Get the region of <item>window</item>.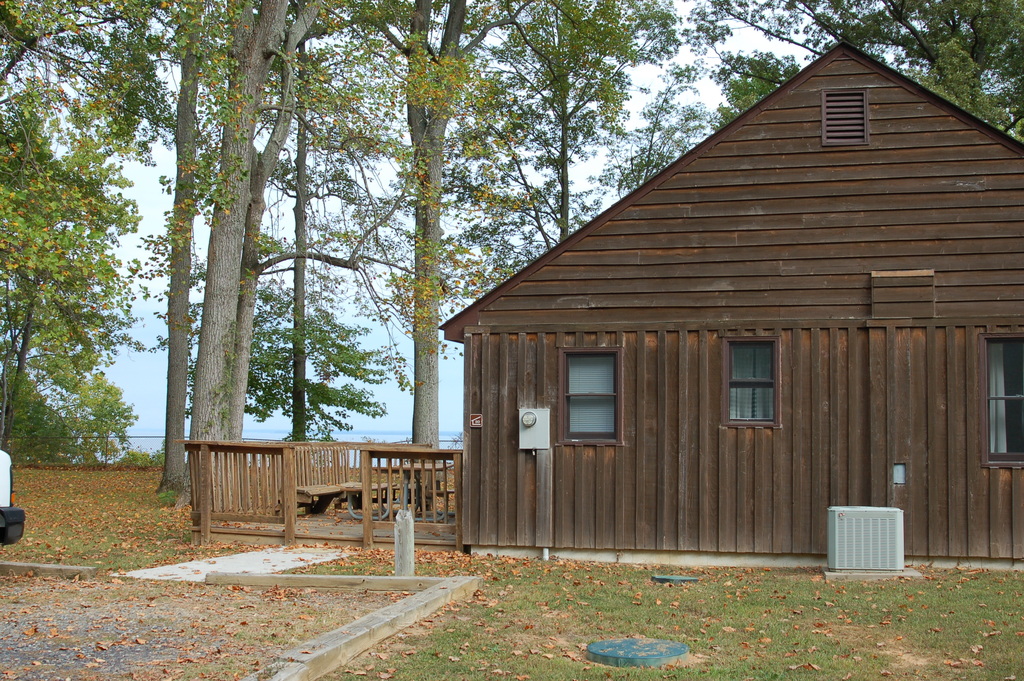
(566,351,623,444).
